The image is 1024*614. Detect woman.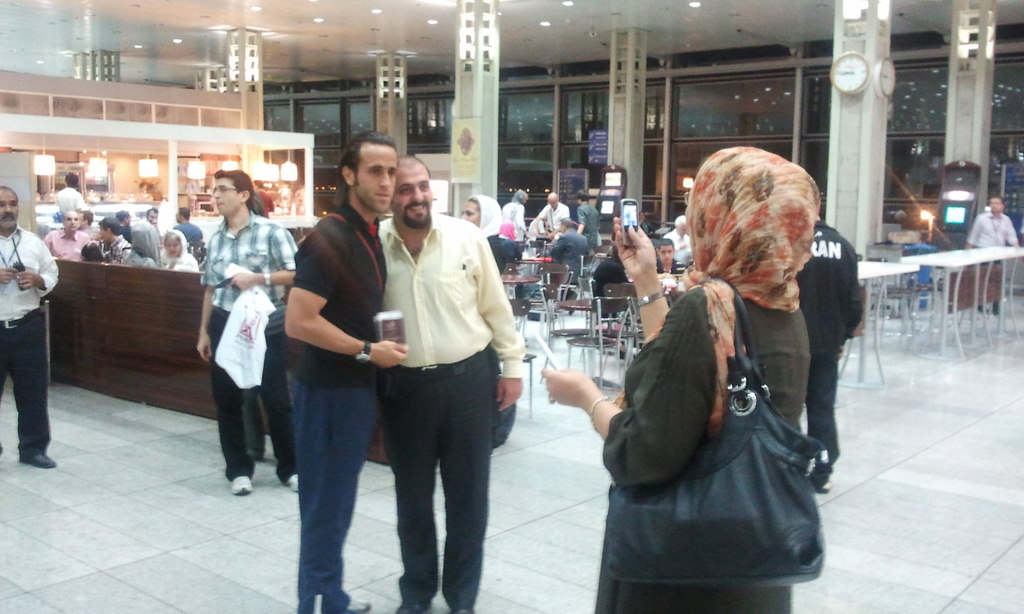
Detection: (left=597, top=166, right=848, bottom=602).
